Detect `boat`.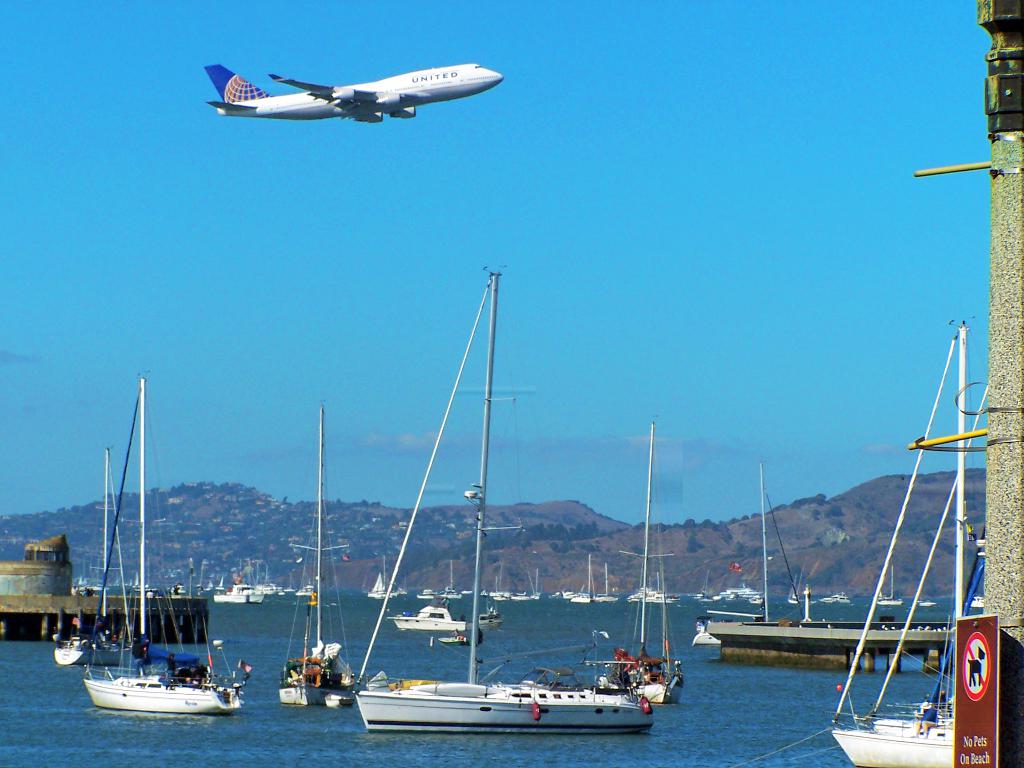
Detected at {"x1": 588, "y1": 410, "x2": 694, "y2": 700}.
